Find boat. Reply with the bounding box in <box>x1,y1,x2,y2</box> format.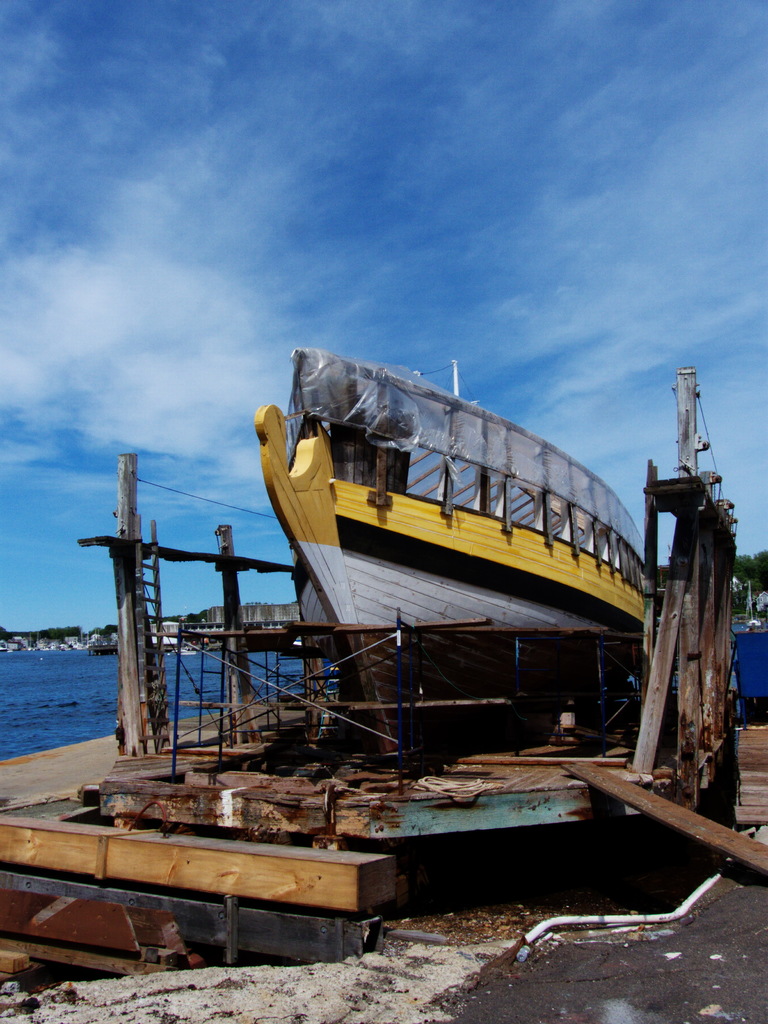
<box>259,313,689,709</box>.
